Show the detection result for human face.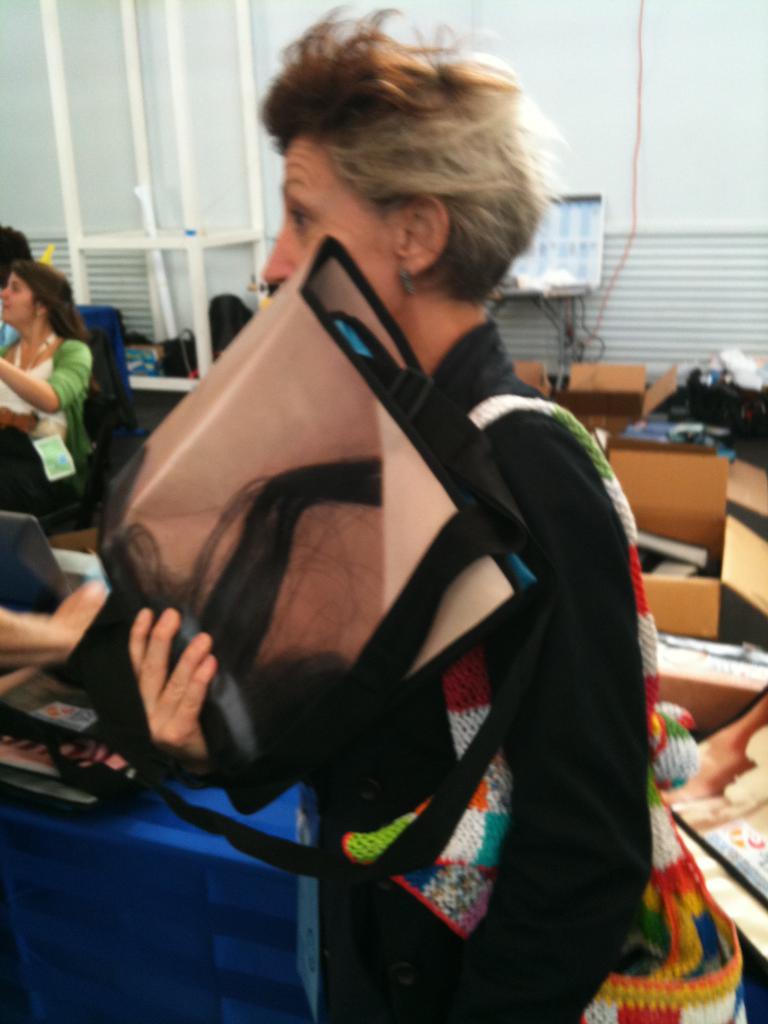
x1=257, y1=135, x2=399, y2=319.
